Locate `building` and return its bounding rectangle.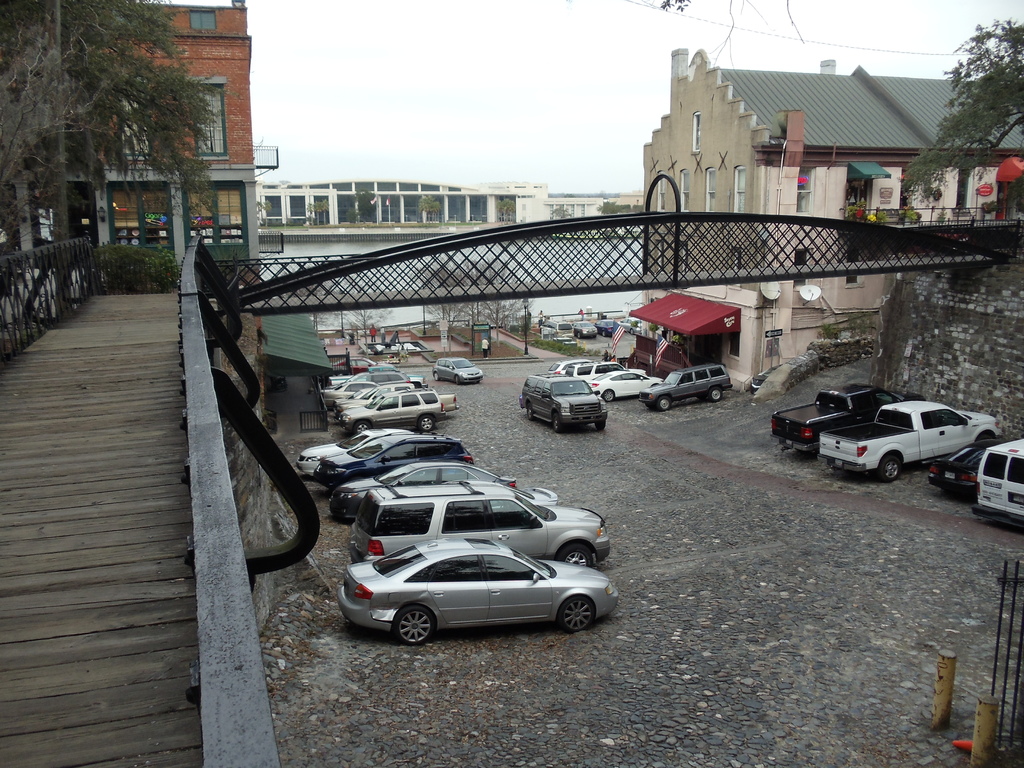
(641,45,1023,394).
